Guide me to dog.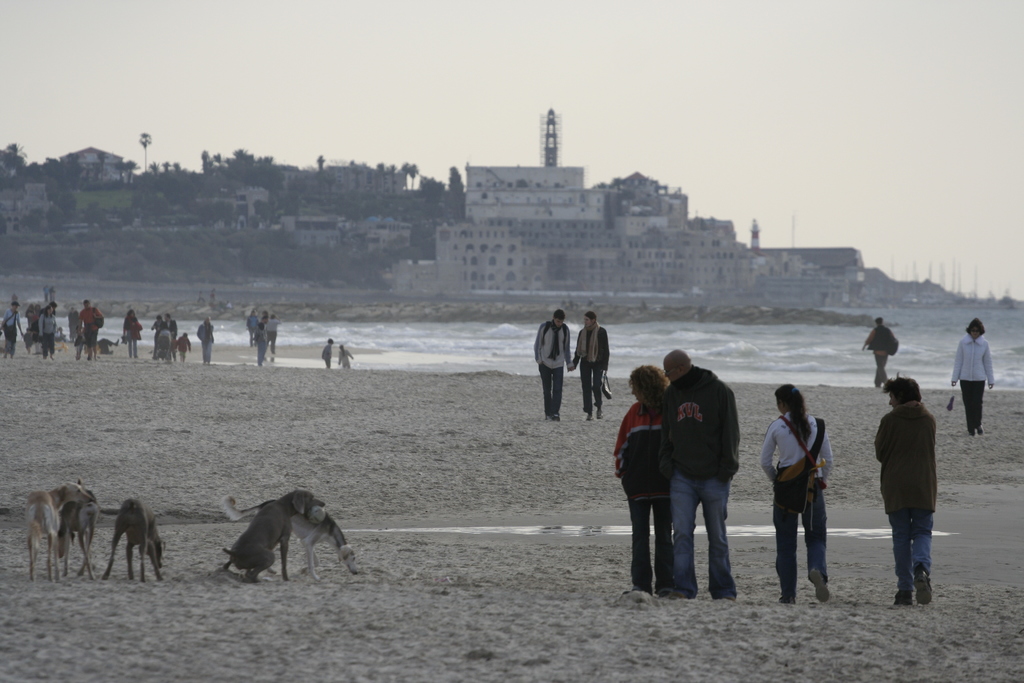
Guidance: bbox=[26, 479, 95, 583].
